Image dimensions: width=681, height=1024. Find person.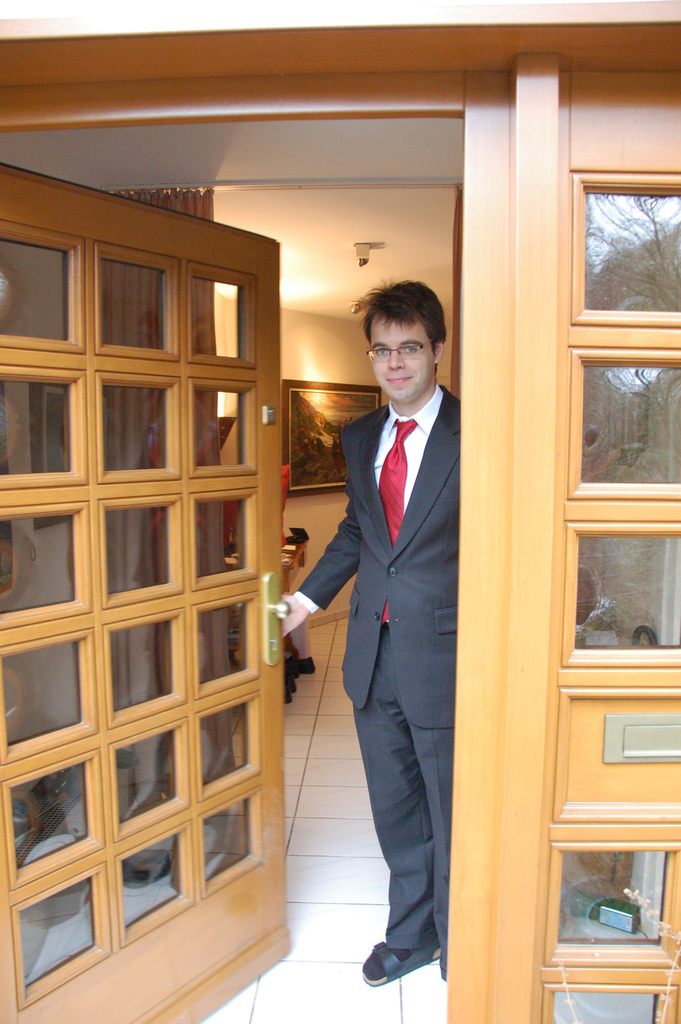
l=272, t=275, r=623, b=989.
